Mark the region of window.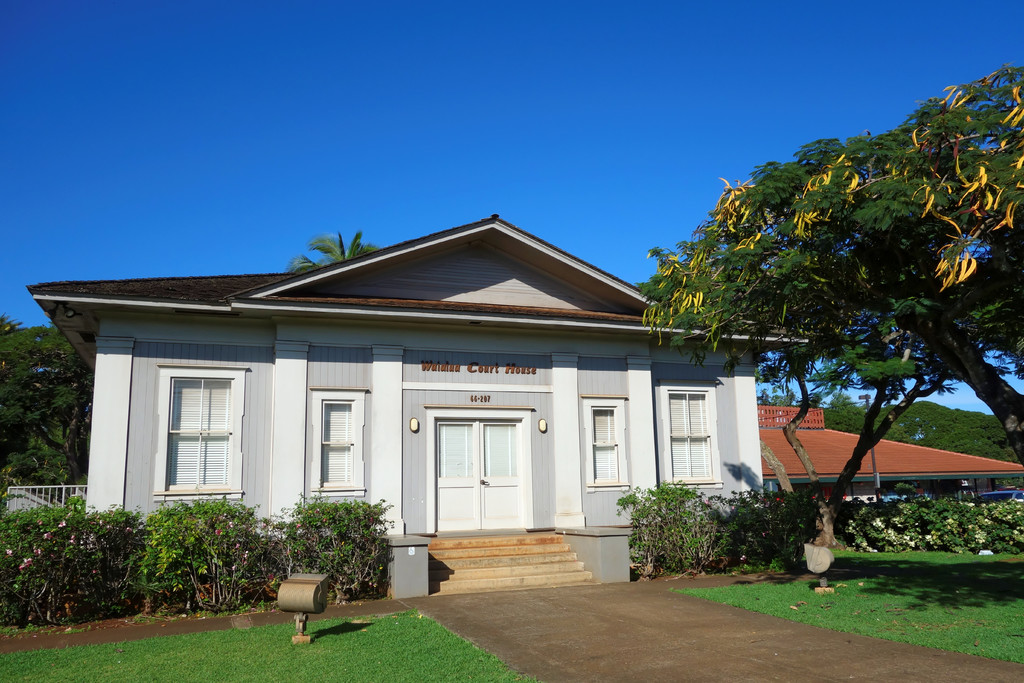
Region: detection(147, 354, 241, 511).
